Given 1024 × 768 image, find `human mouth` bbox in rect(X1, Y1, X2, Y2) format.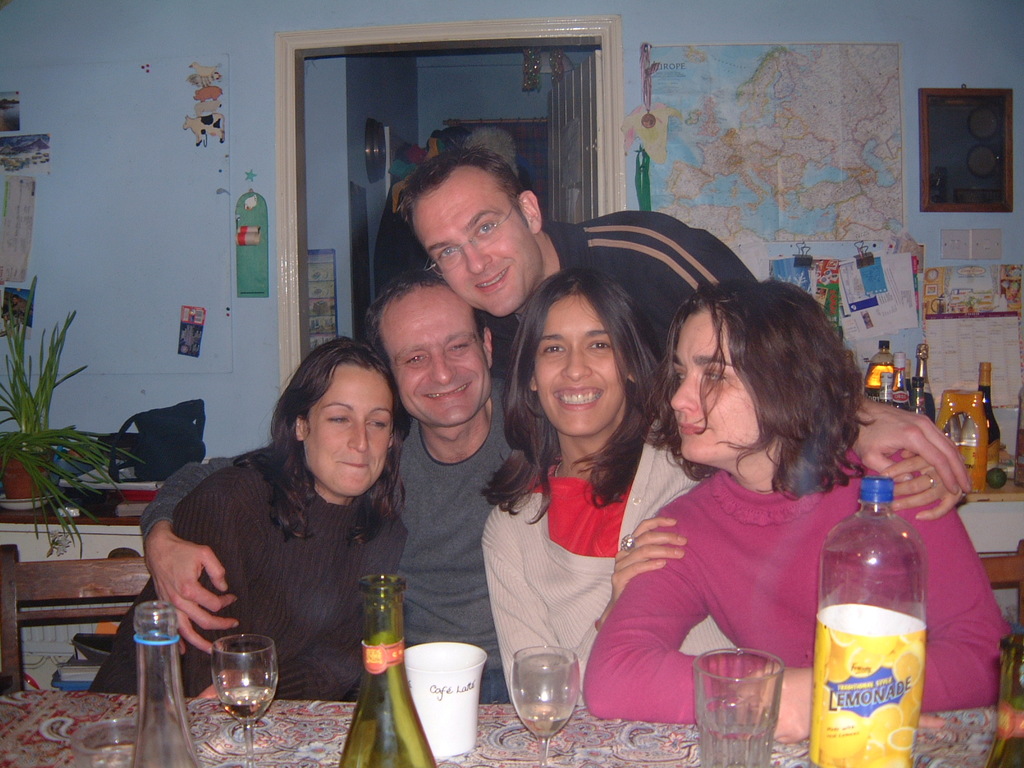
rect(676, 420, 712, 437).
